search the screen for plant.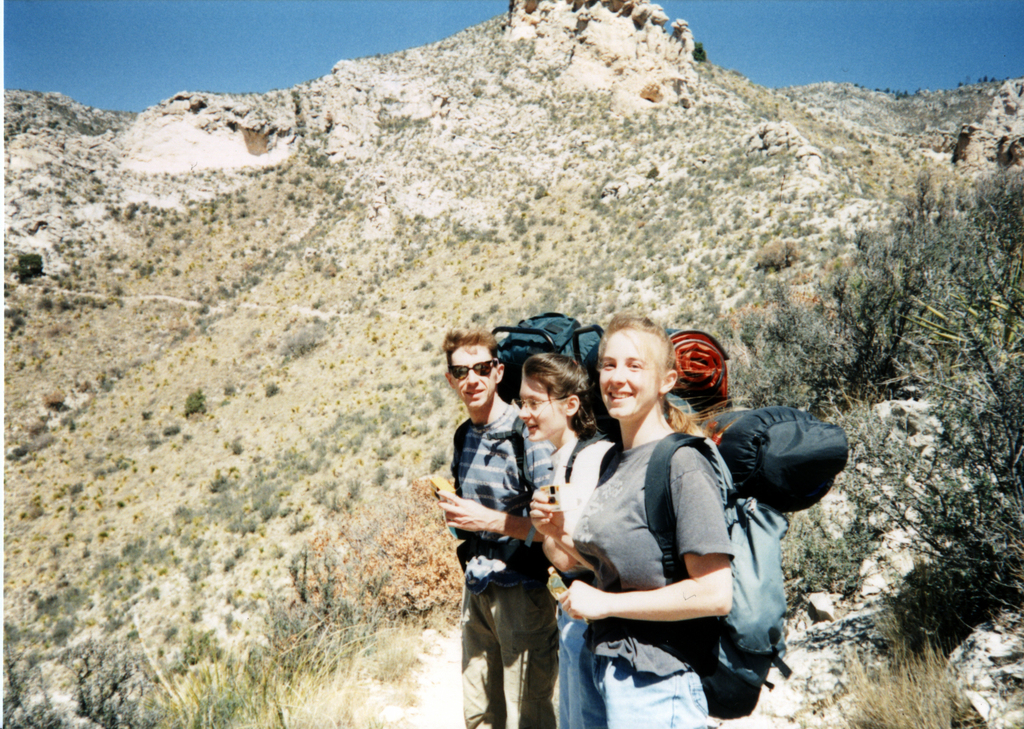
Found at {"left": 516, "top": 217, "right": 527, "bottom": 234}.
